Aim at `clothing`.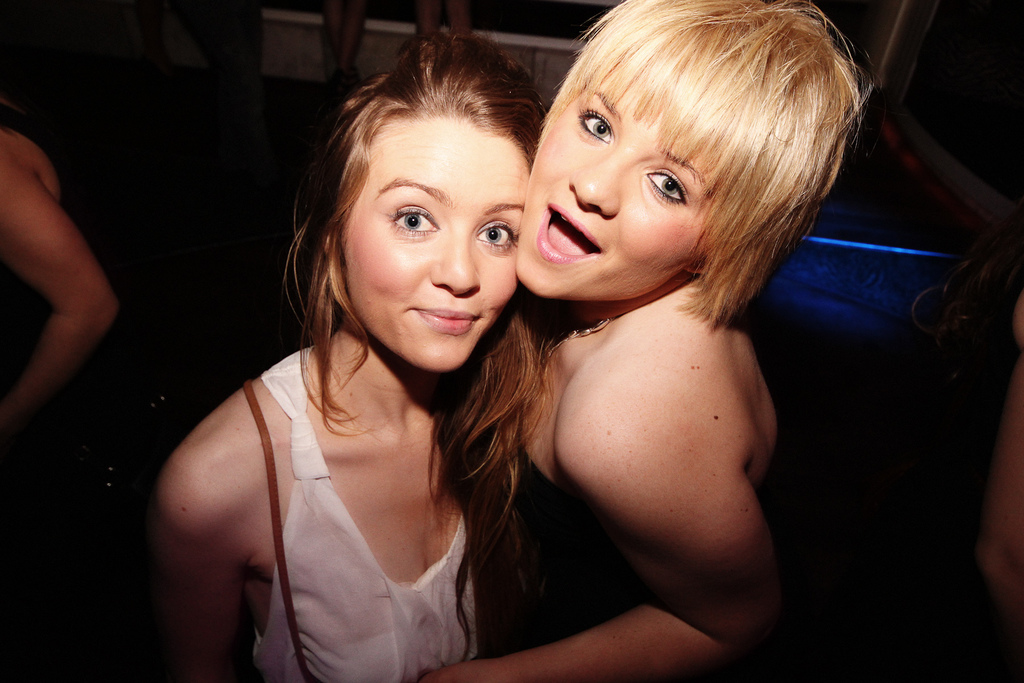
Aimed at region(257, 344, 478, 682).
